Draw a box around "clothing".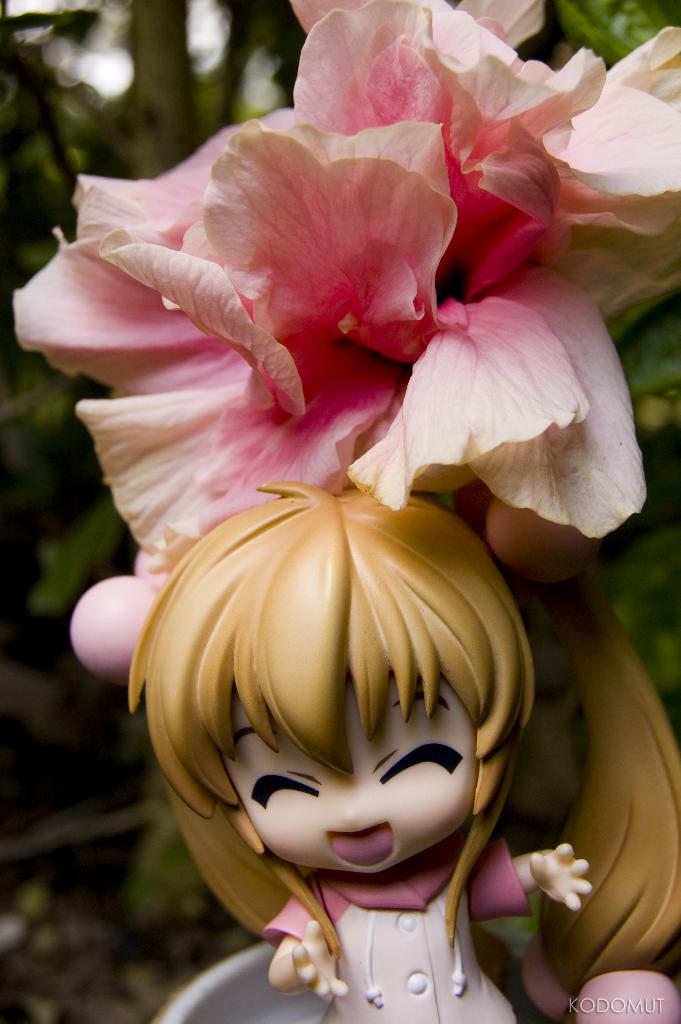
x1=264, y1=827, x2=536, y2=1023.
